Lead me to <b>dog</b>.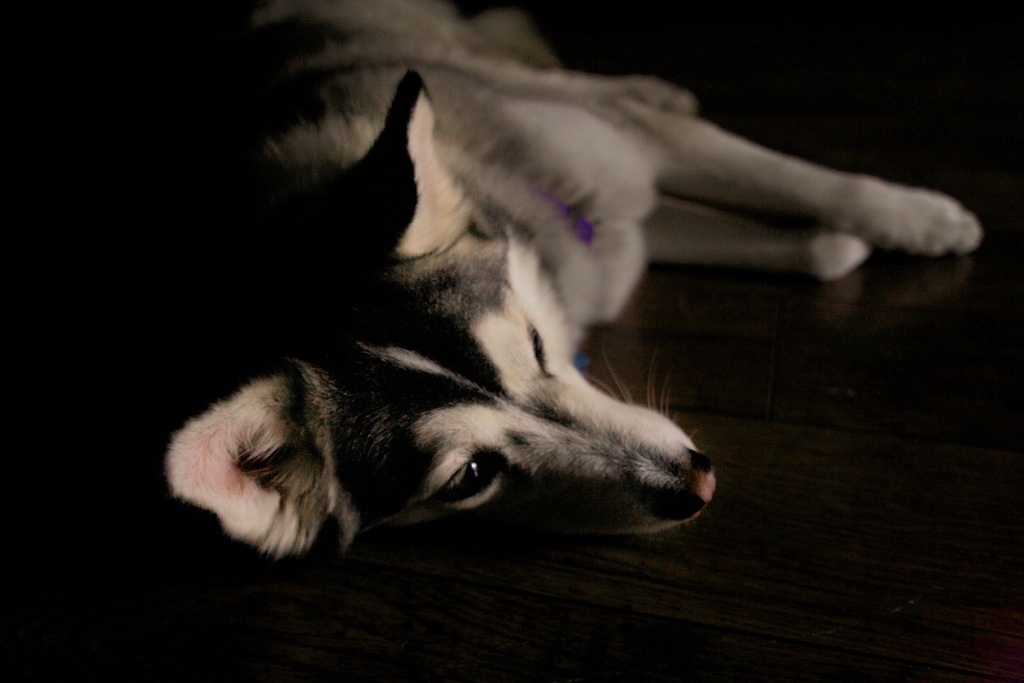
Lead to <box>157,0,984,567</box>.
